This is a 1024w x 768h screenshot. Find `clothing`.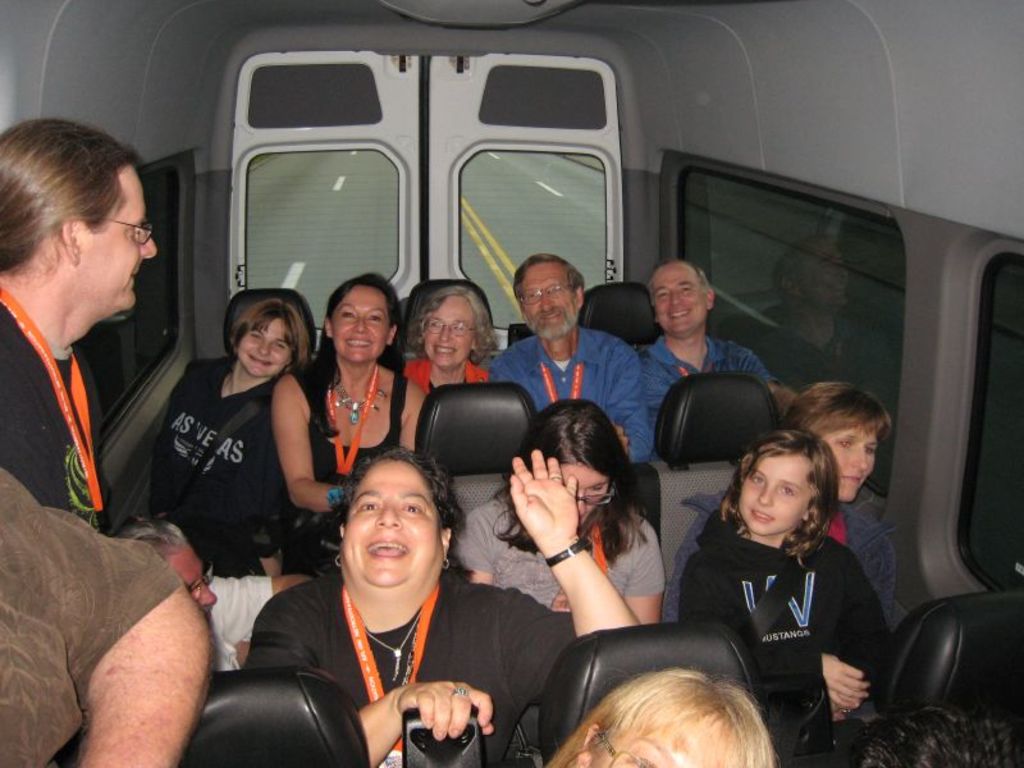
Bounding box: Rect(681, 520, 888, 767).
